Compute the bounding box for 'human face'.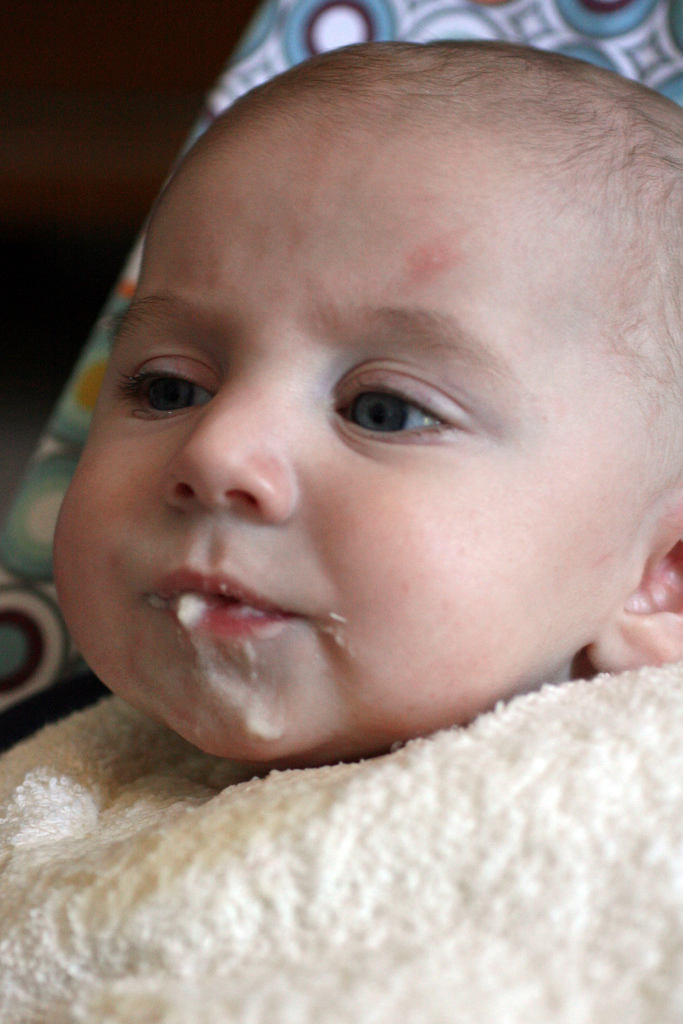
(50,127,649,762).
